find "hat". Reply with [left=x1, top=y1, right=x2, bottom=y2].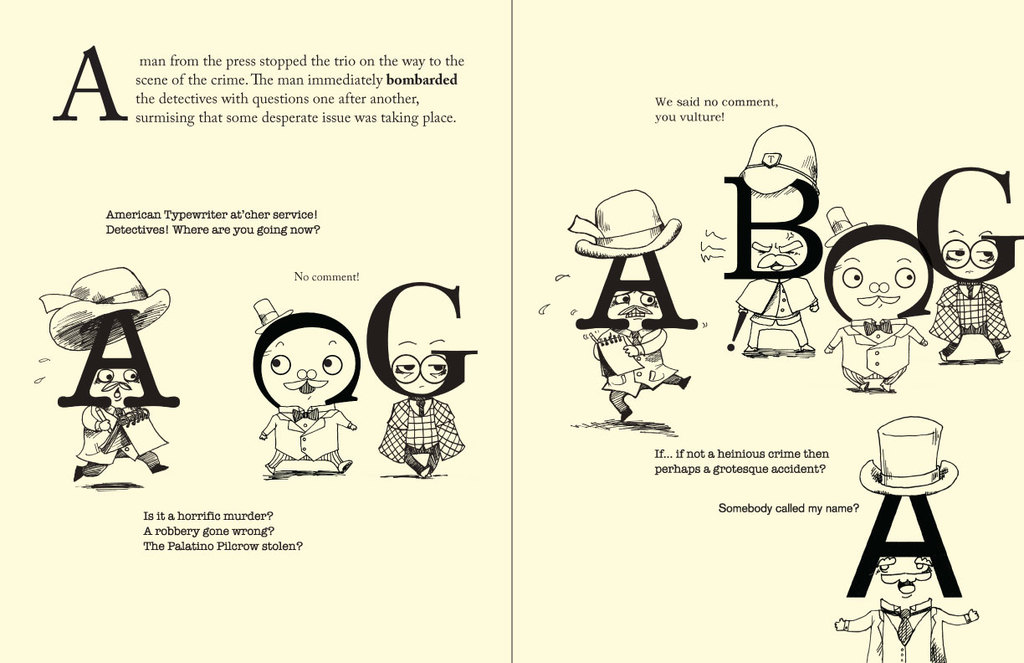
[left=39, top=265, right=171, bottom=353].
